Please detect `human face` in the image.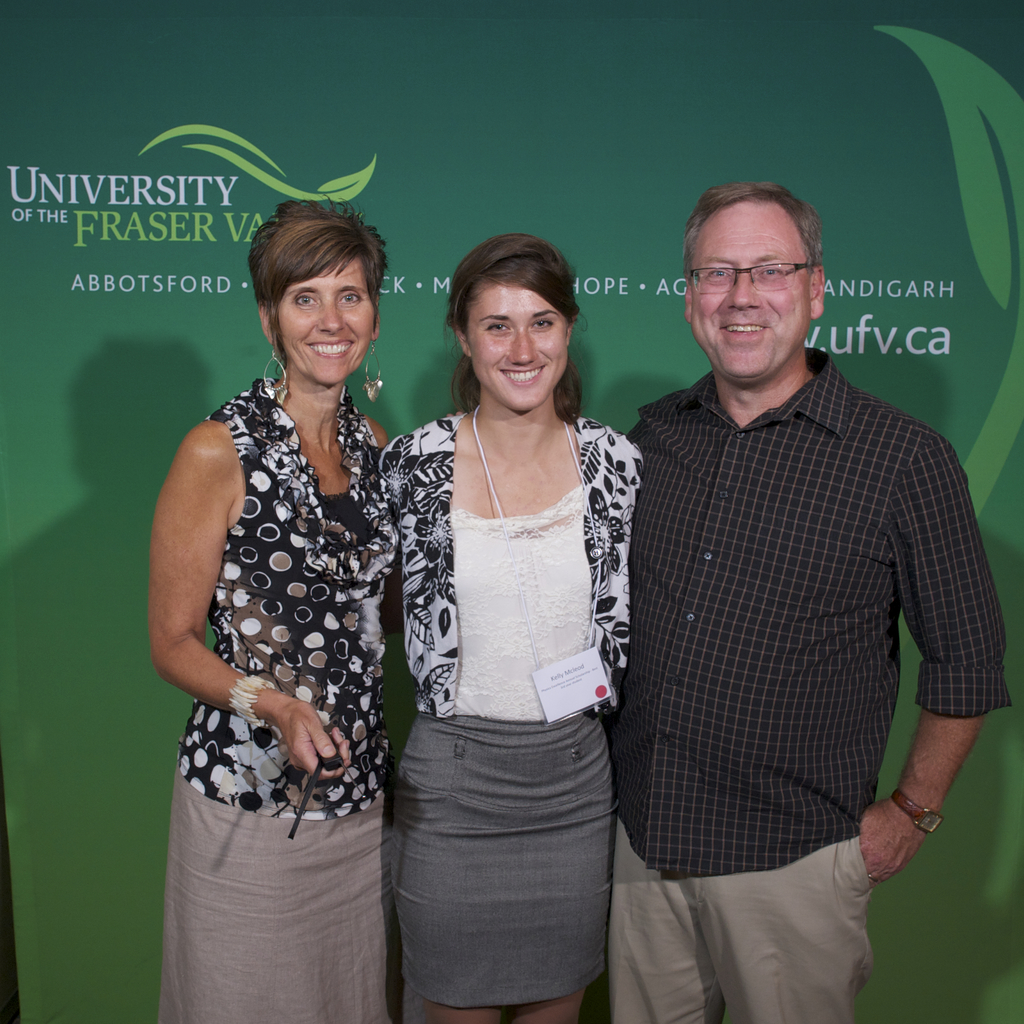
{"x1": 461, "y1": 285, "x2": 568, "y2": 414}.
